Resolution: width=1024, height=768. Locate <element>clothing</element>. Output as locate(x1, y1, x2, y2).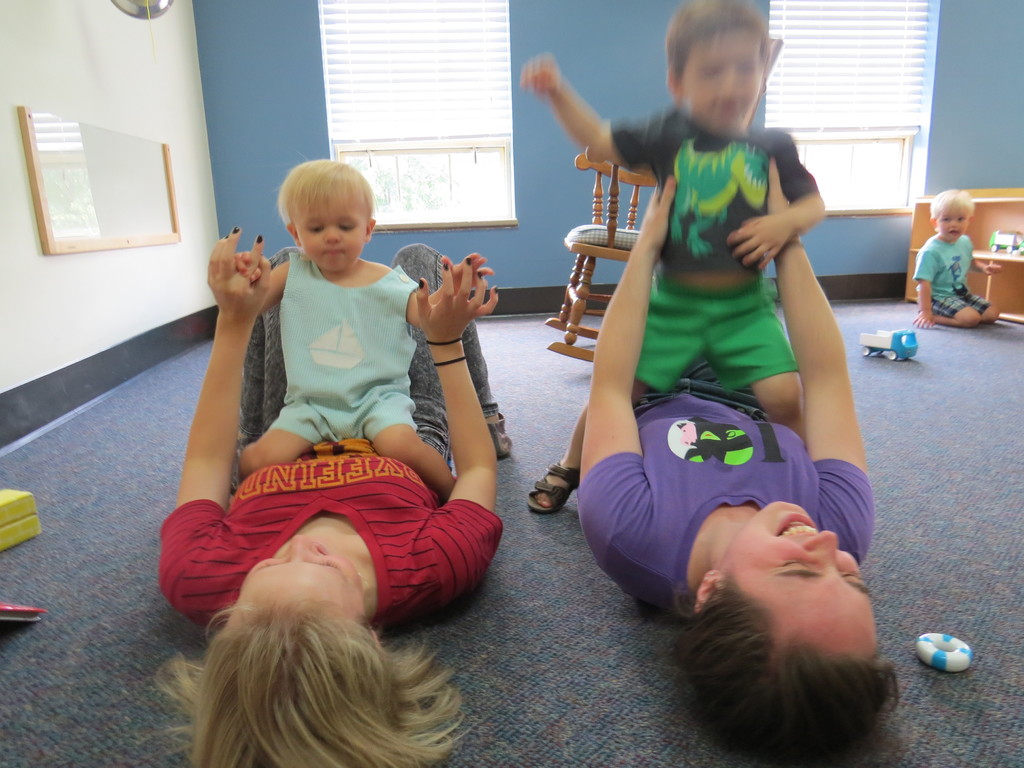
locate(605, 104, 834, 397).
